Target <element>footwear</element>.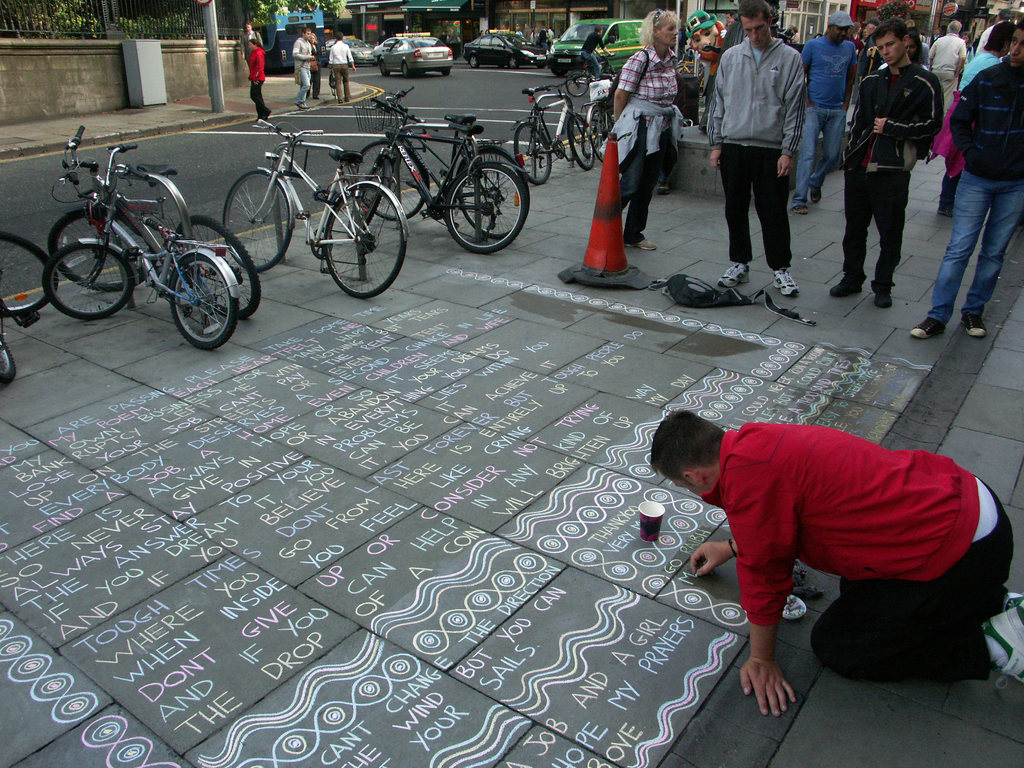
Target region: (x1=833, y1=276, x2=863, y2=297).
